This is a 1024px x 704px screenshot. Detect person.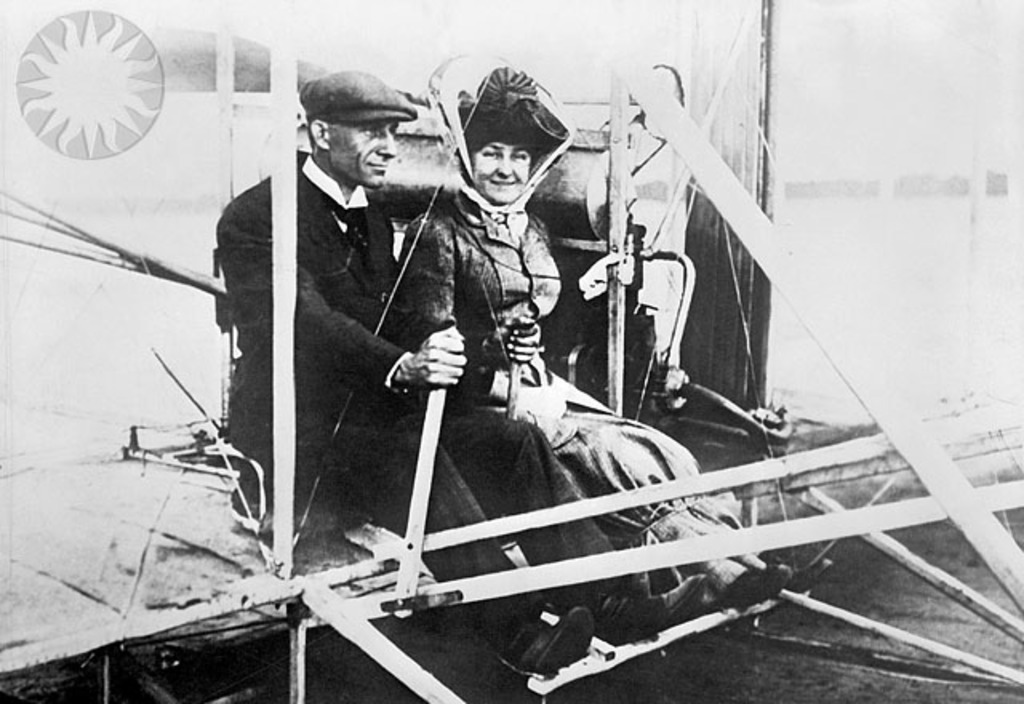
[x1=221, y1=51, x2=474, y2=611].
